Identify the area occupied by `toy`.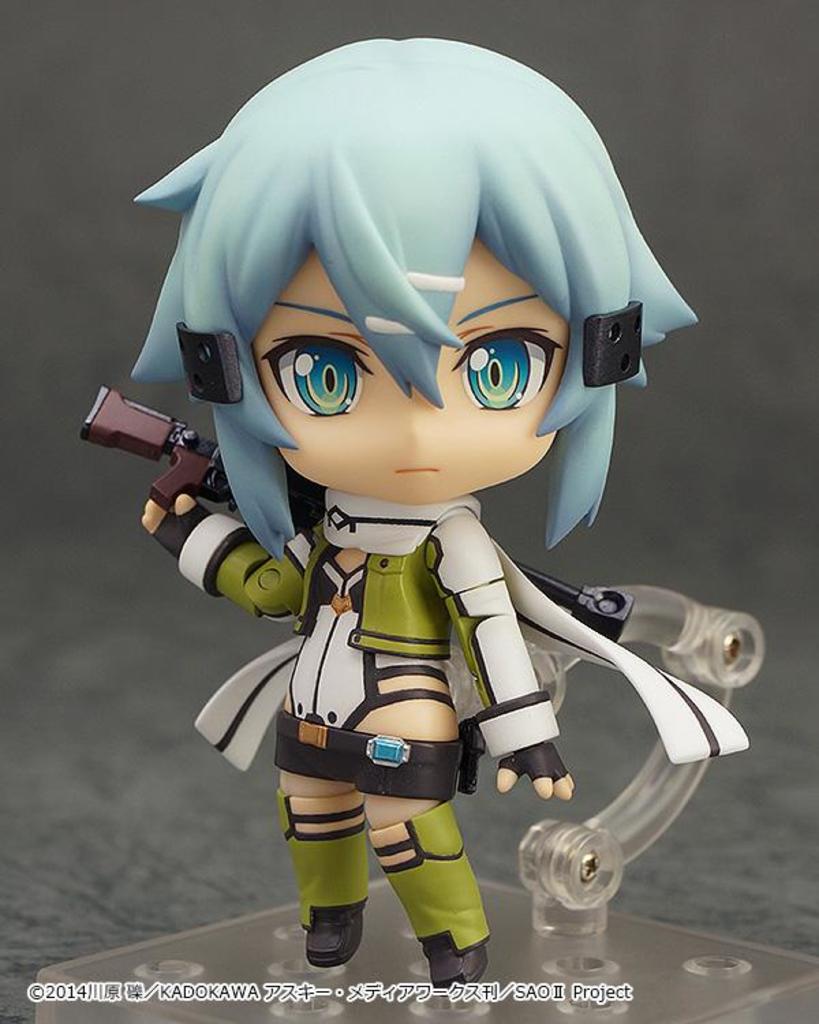
Area: (78, 42, 734, 969).
